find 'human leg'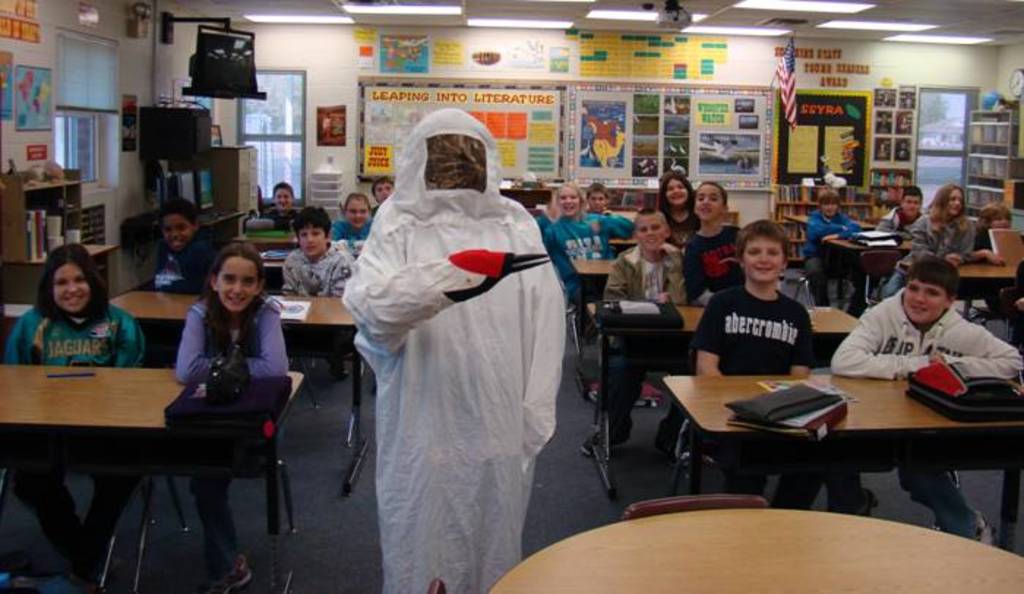
<bbox>768, 471, 819, 511</bbox>
